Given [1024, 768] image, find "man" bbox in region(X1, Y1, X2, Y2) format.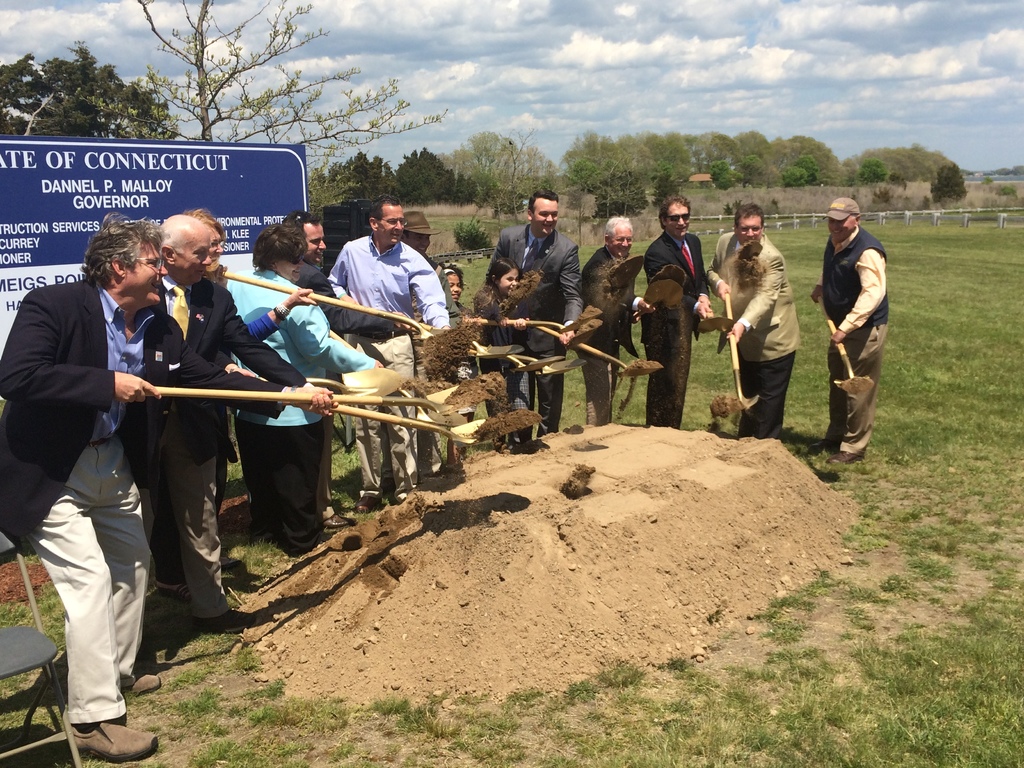
region(396, 216, 482, 437).
